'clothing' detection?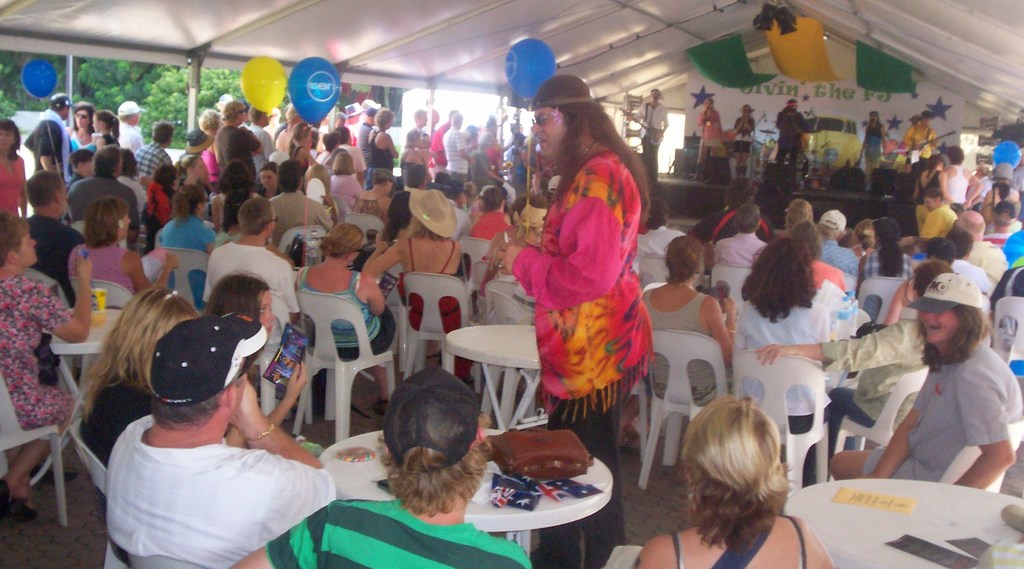
Rect(775, 108, 815, 163)
